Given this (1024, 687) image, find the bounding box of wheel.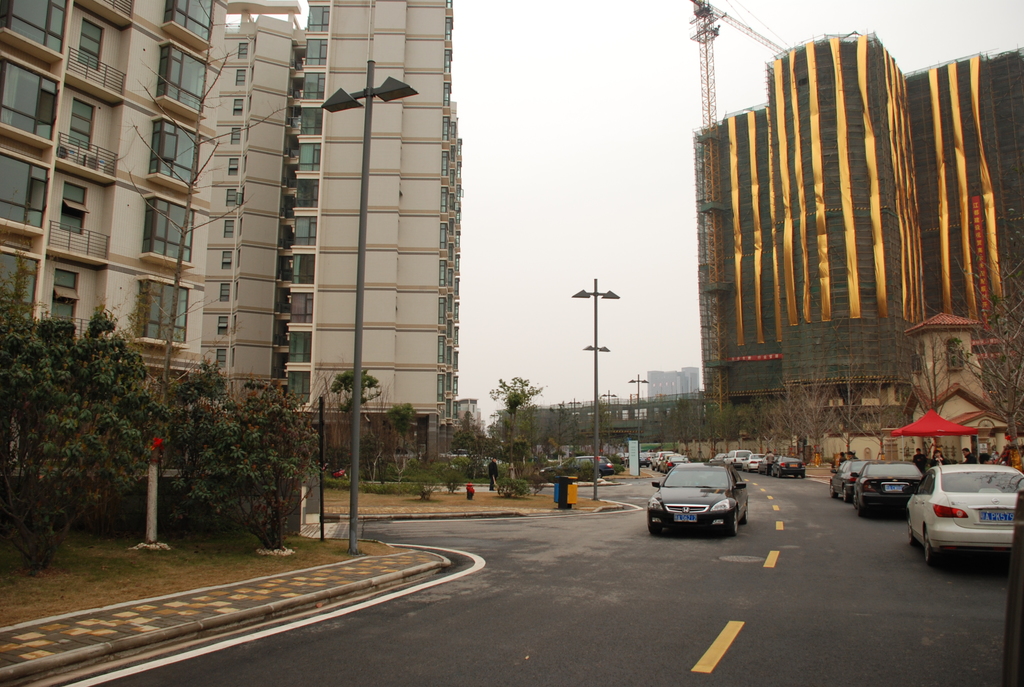
{"left": 730, "top": 510, "right": 740, "bottom": 535}.
